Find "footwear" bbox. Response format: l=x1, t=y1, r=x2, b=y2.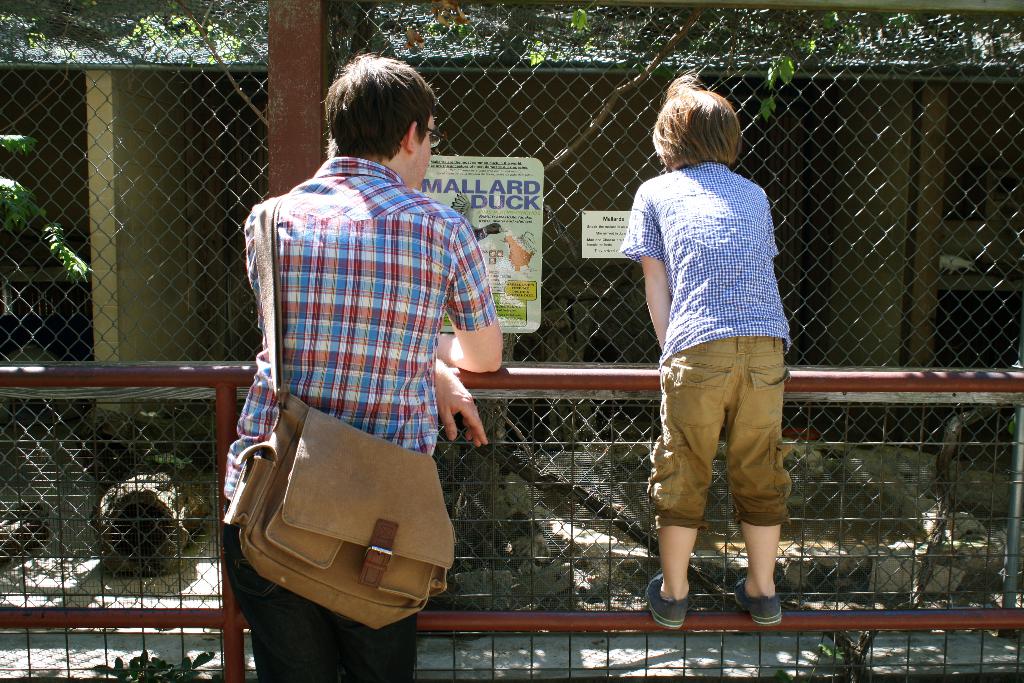
l=640, t=570, r=702, b=634.
